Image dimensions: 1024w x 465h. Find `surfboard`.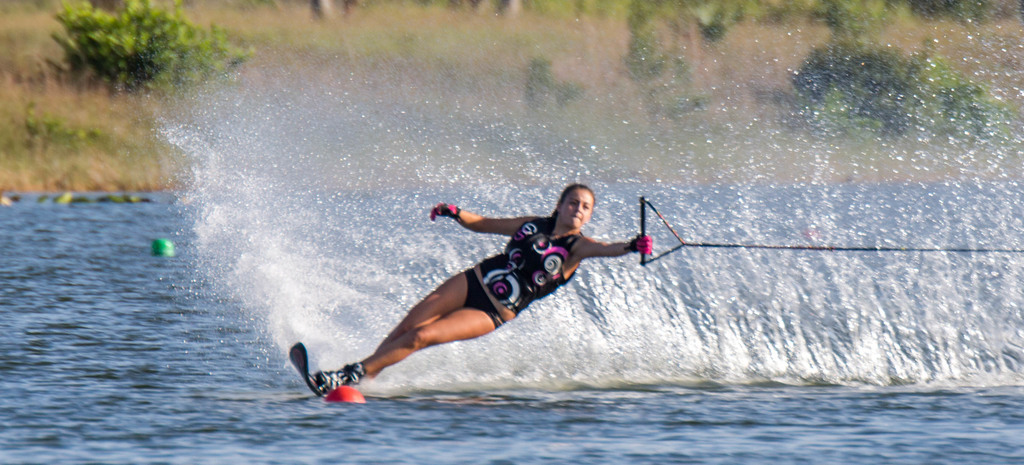
(291,343,323,396).
